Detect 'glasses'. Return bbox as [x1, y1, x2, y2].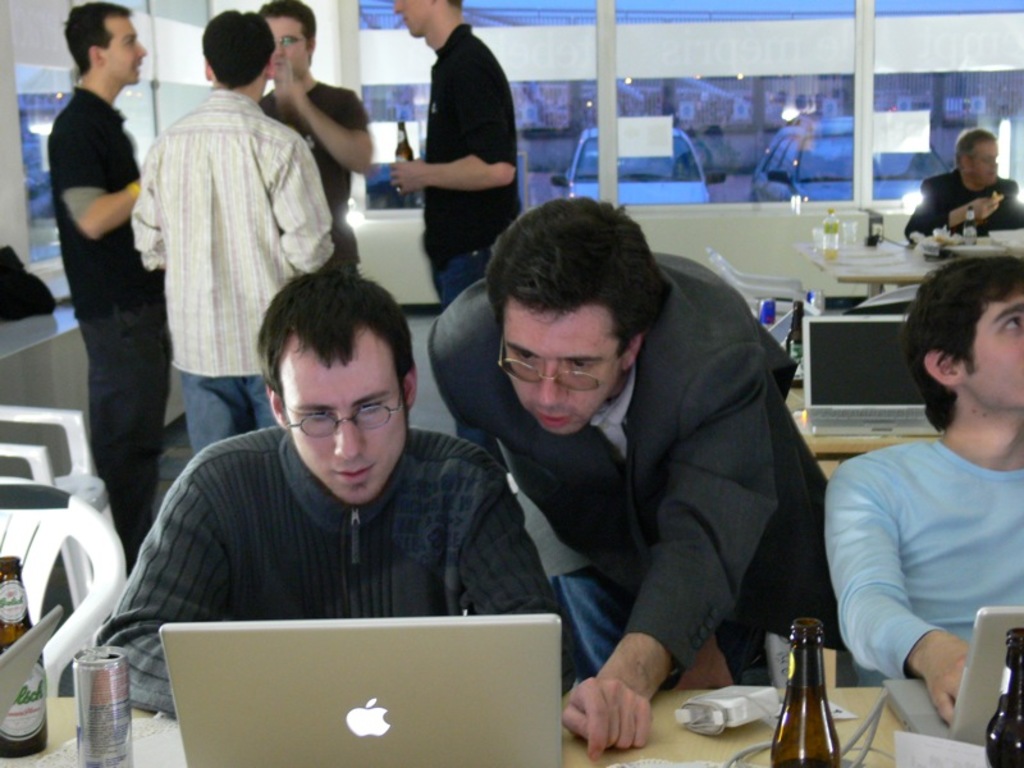
[274, 33, 308, 47].
